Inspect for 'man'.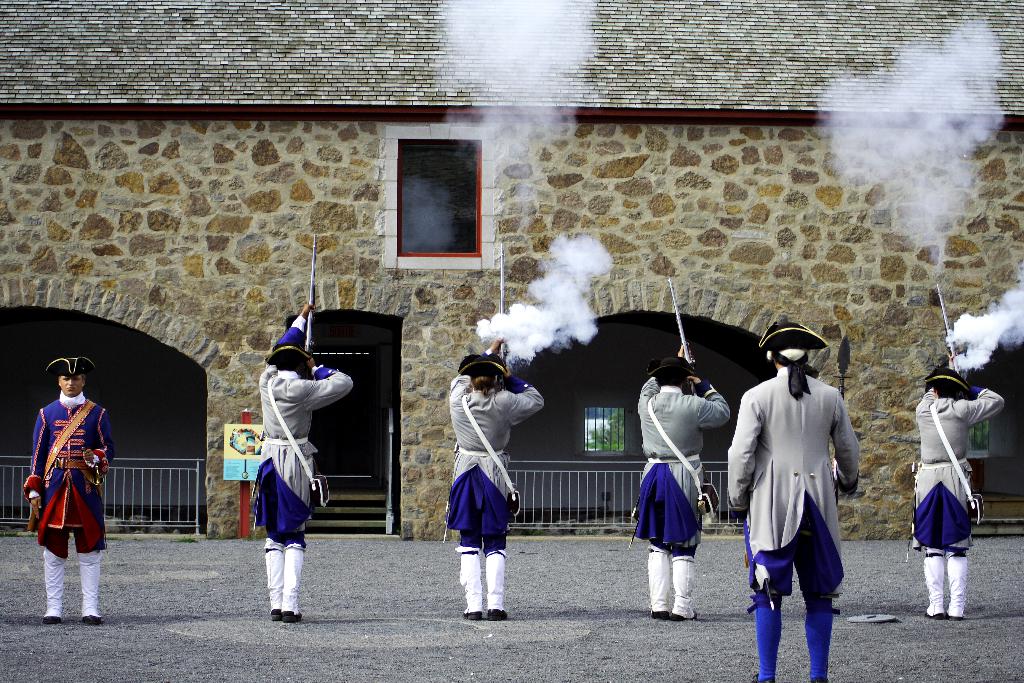
Inspection: (x1=629, y1=342, x2=731, y2=623).
